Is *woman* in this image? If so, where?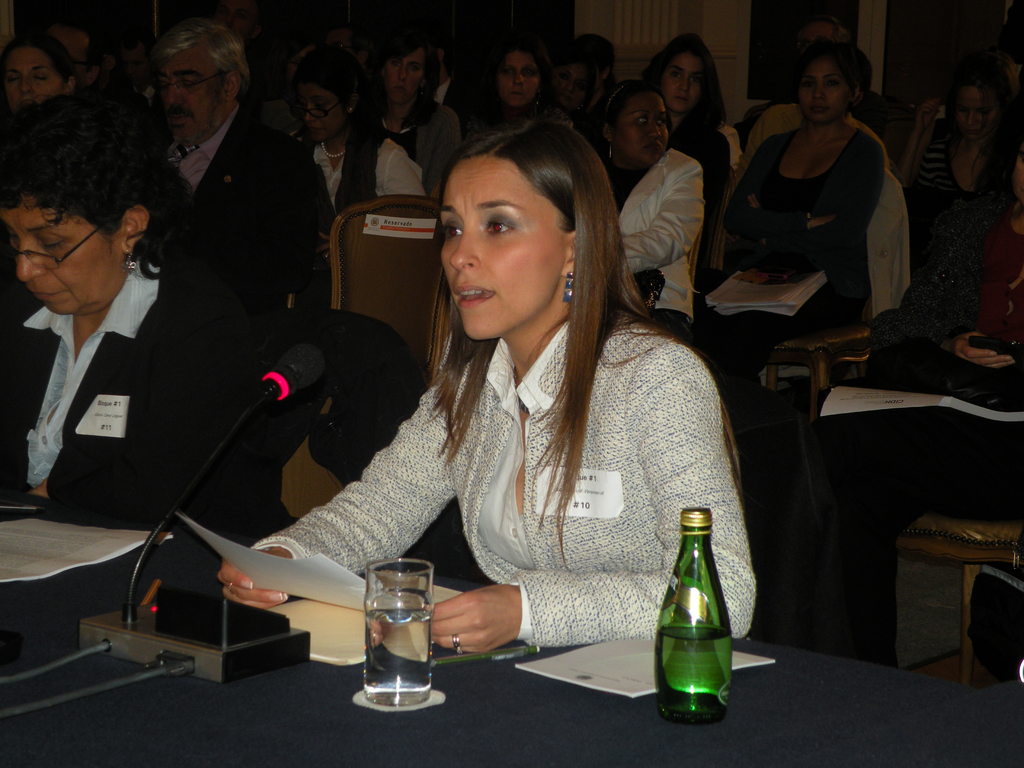
Yes, at locate(598, 83, 708, 349).
